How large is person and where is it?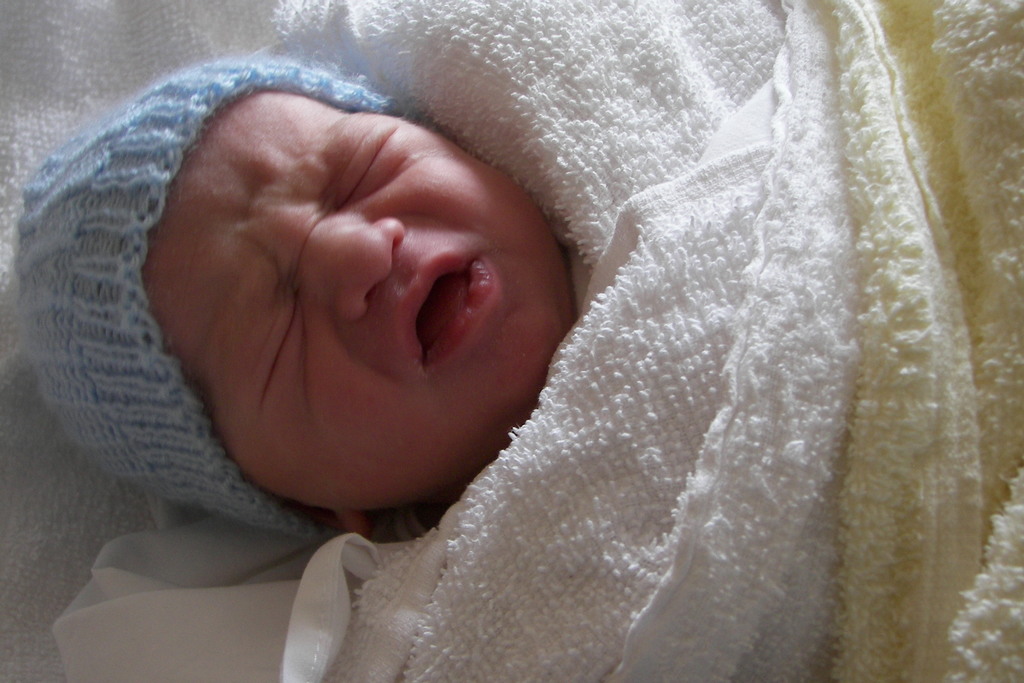
Bounding box: box=[0, 55, 604, 553].
